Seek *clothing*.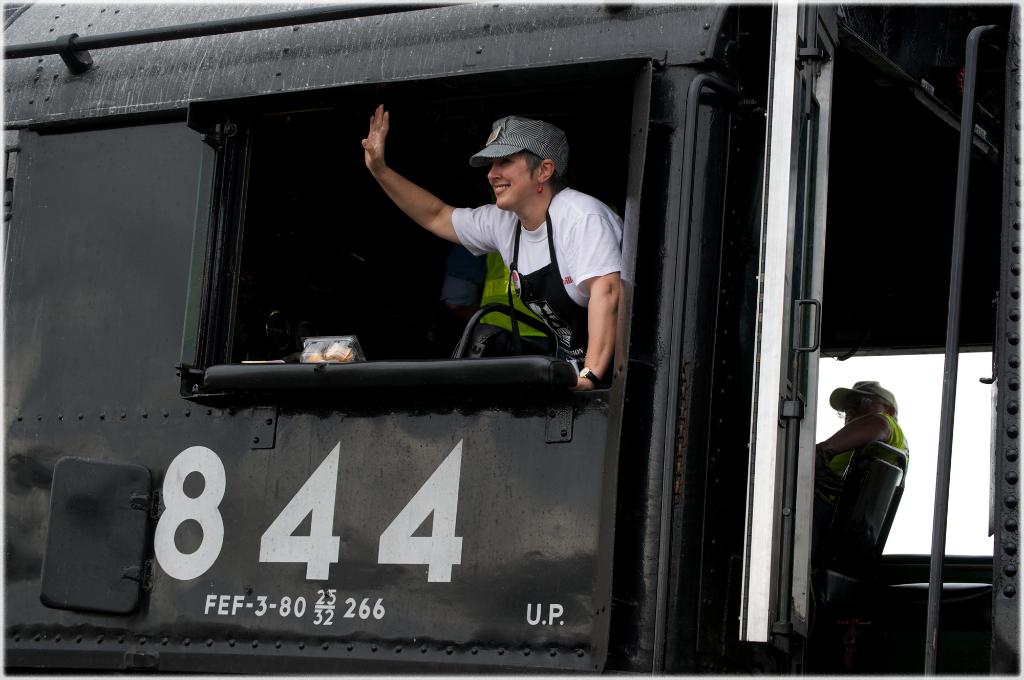
BBox(437, 154, 634, 378).
